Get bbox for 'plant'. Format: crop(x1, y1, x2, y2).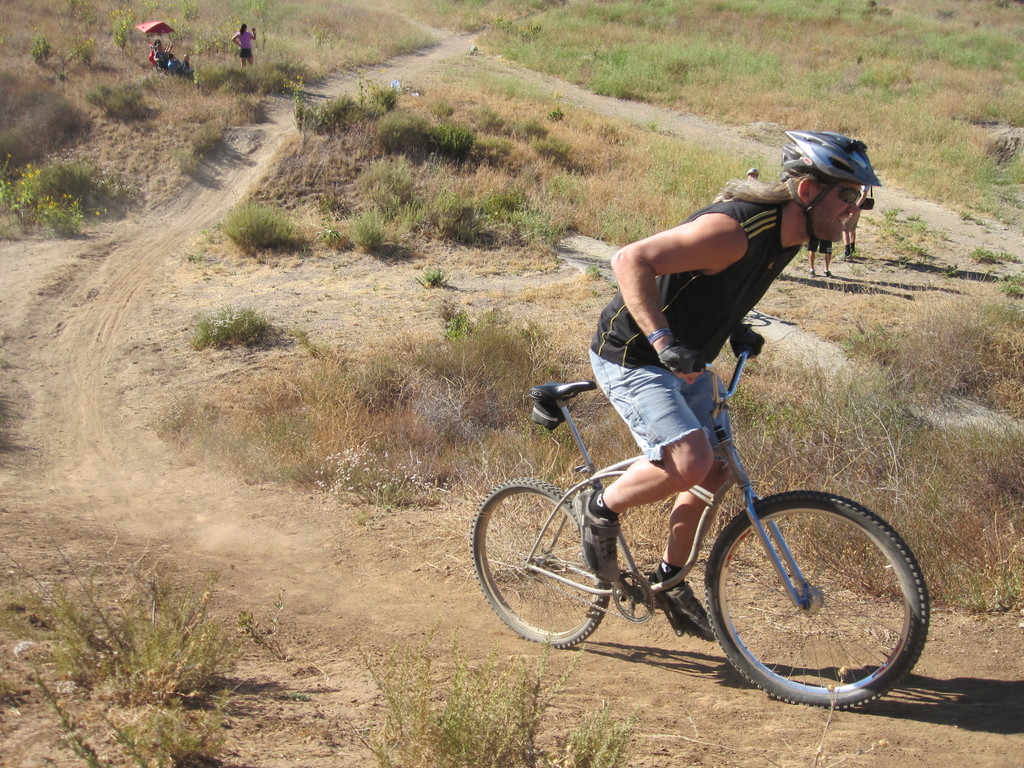
crop(52, 186, 111, 241).
